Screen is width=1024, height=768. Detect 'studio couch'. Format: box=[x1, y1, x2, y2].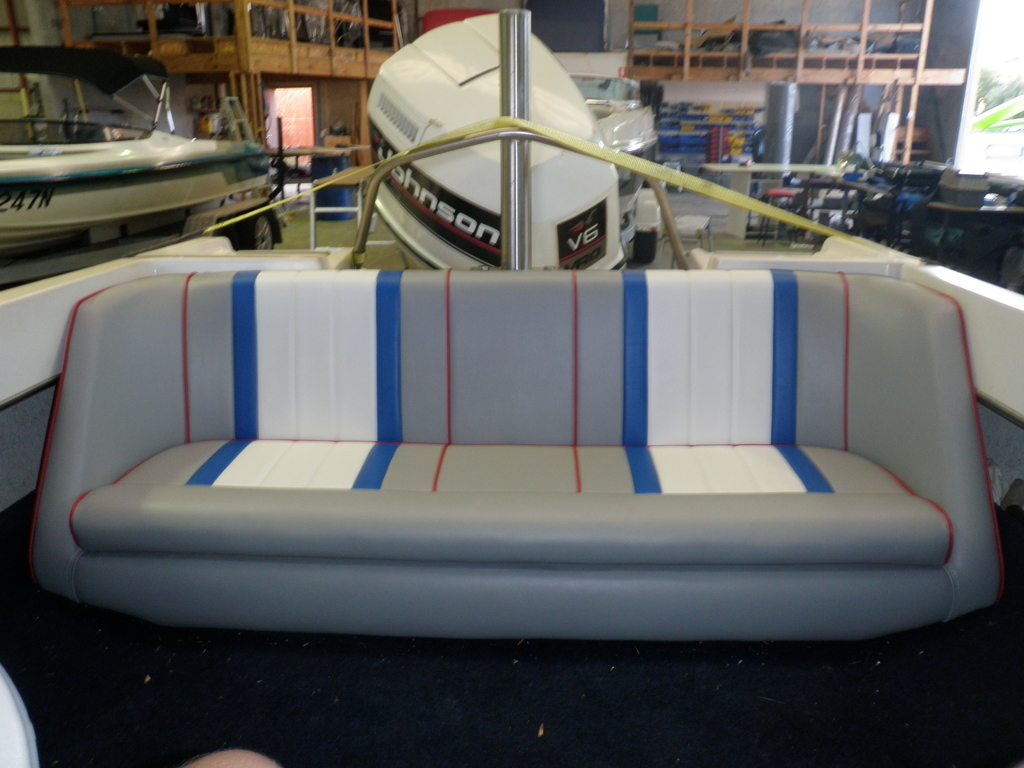
box=[19, 256, 1015, 664].
